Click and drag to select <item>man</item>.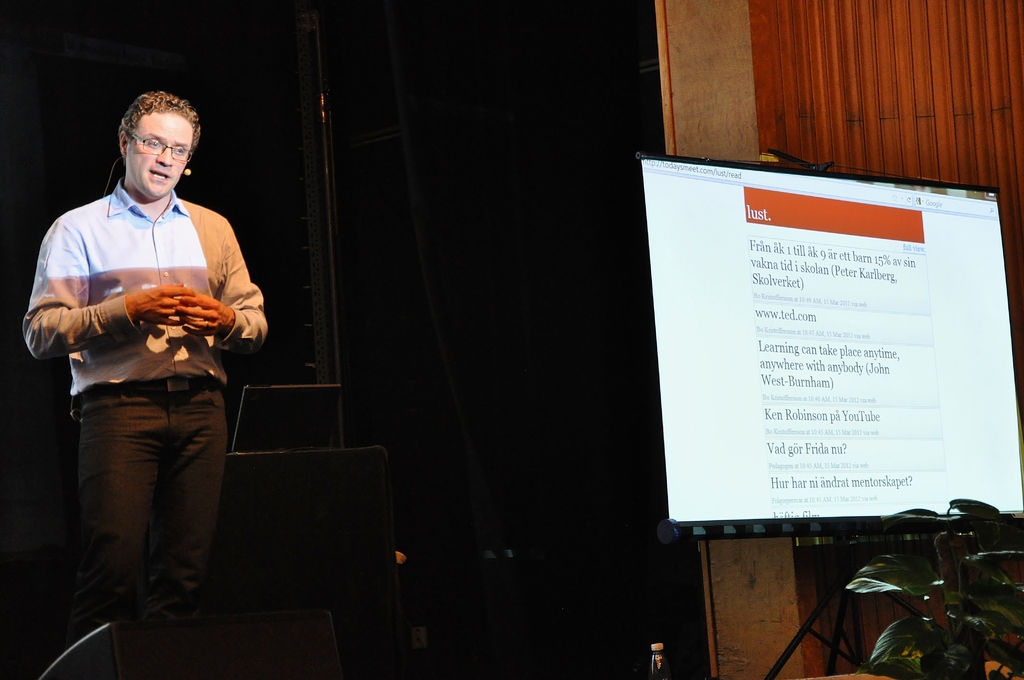
Selection: Rect(33, 88, 260, 617).
